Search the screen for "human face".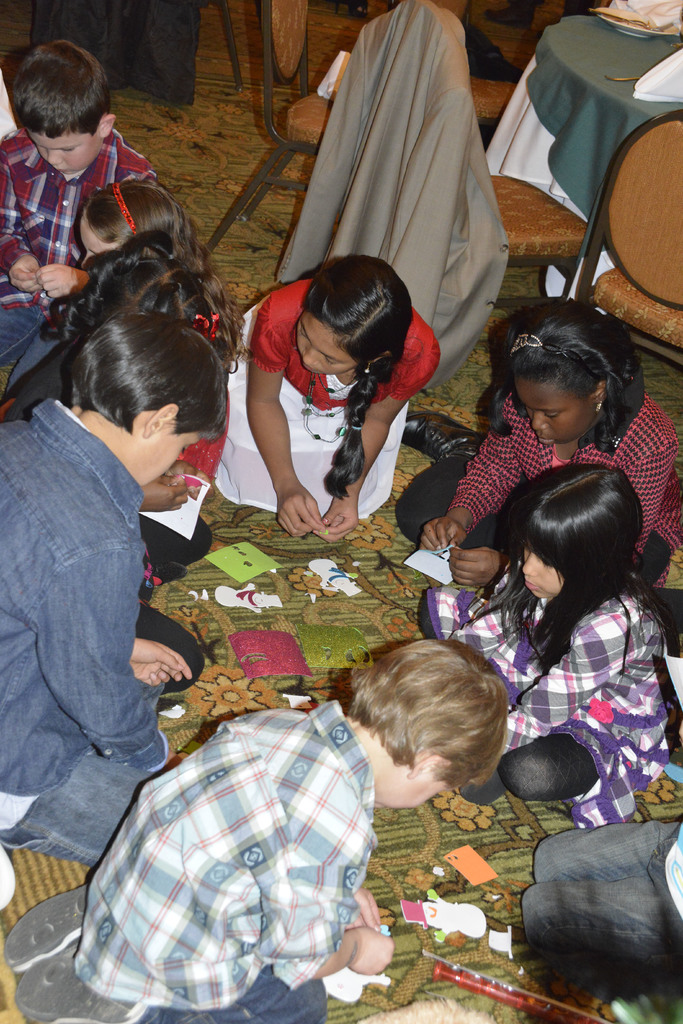
Found at select_region(518, 380, 597, 442).
